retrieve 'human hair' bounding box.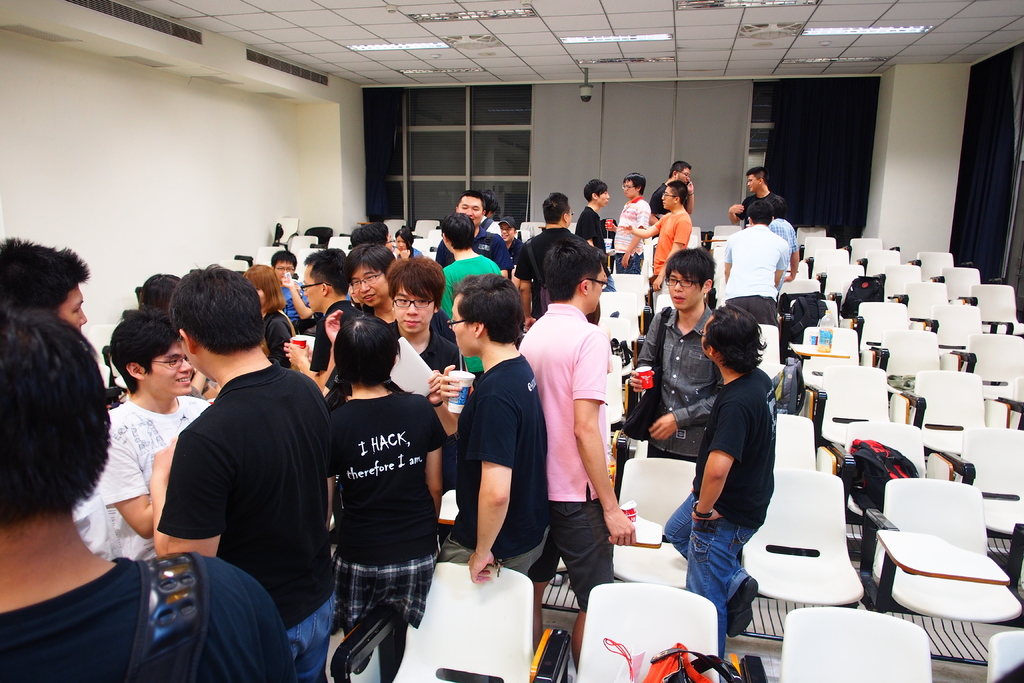
Bounding box: detection(0, 236, 92, 317).
